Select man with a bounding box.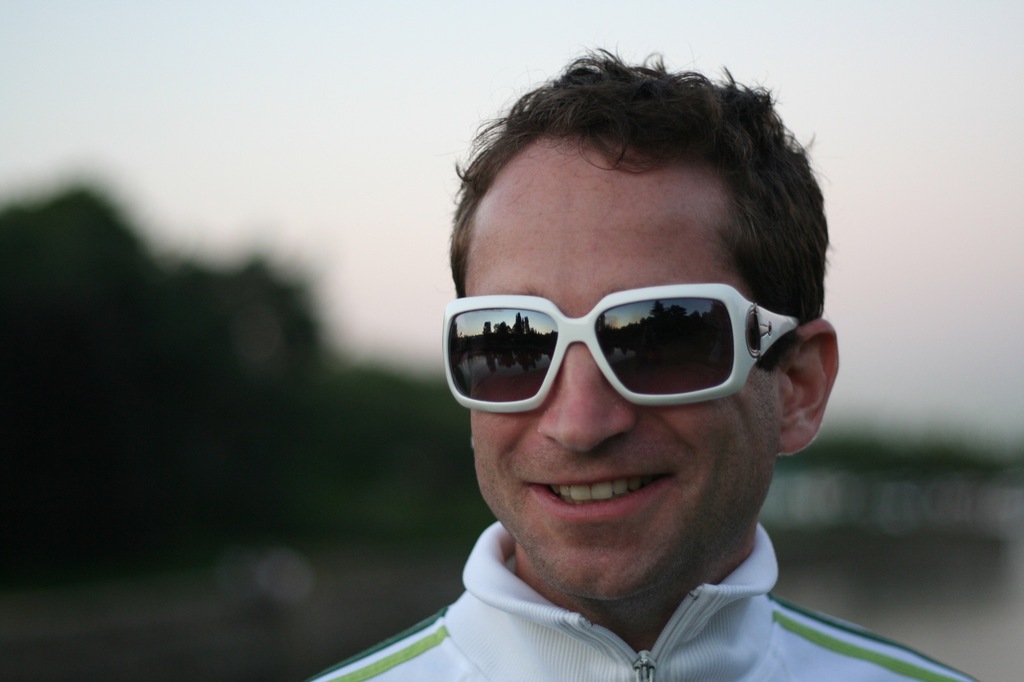
299:95:945:681.
